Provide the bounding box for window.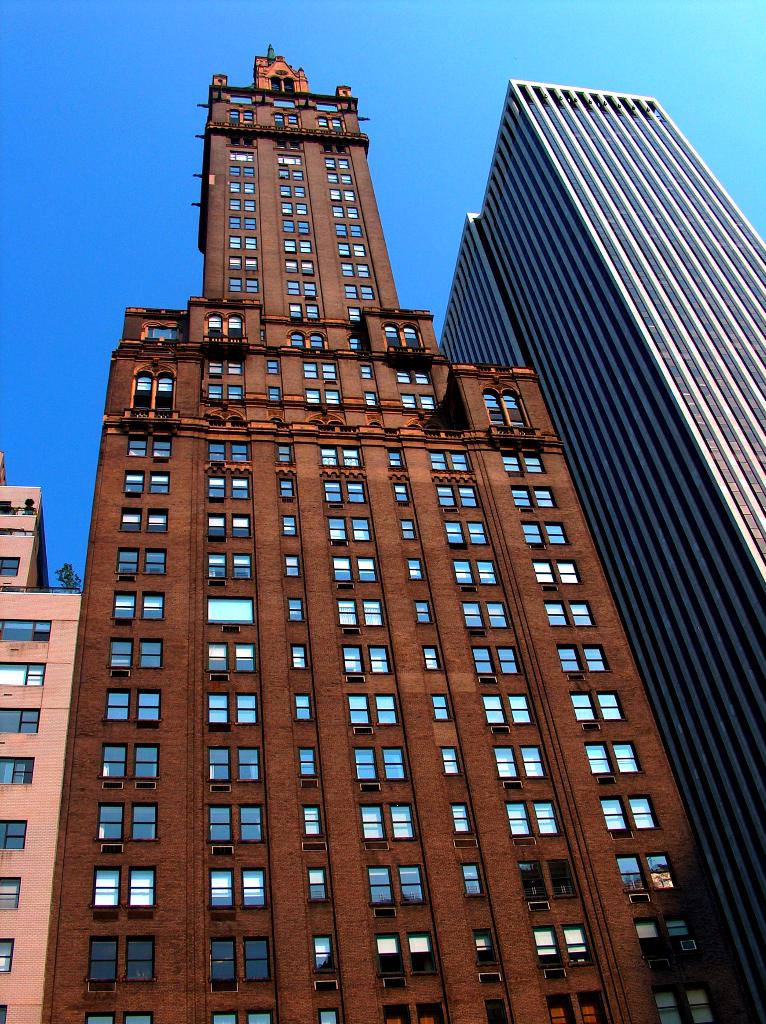
locate(443, 522, 491, 546).
